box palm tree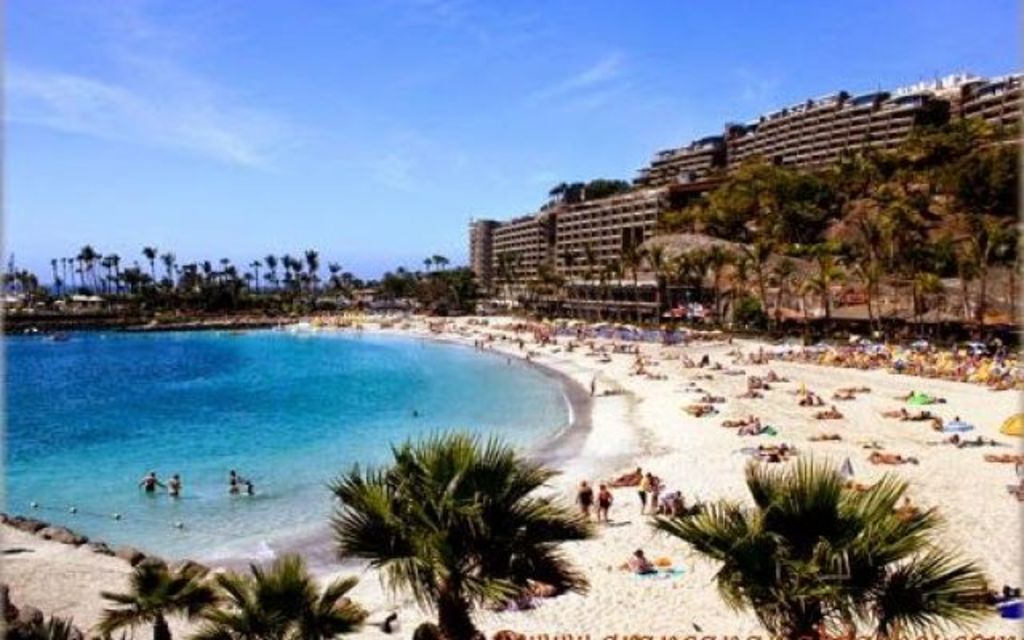
locate(666, 478, 891, 638)
